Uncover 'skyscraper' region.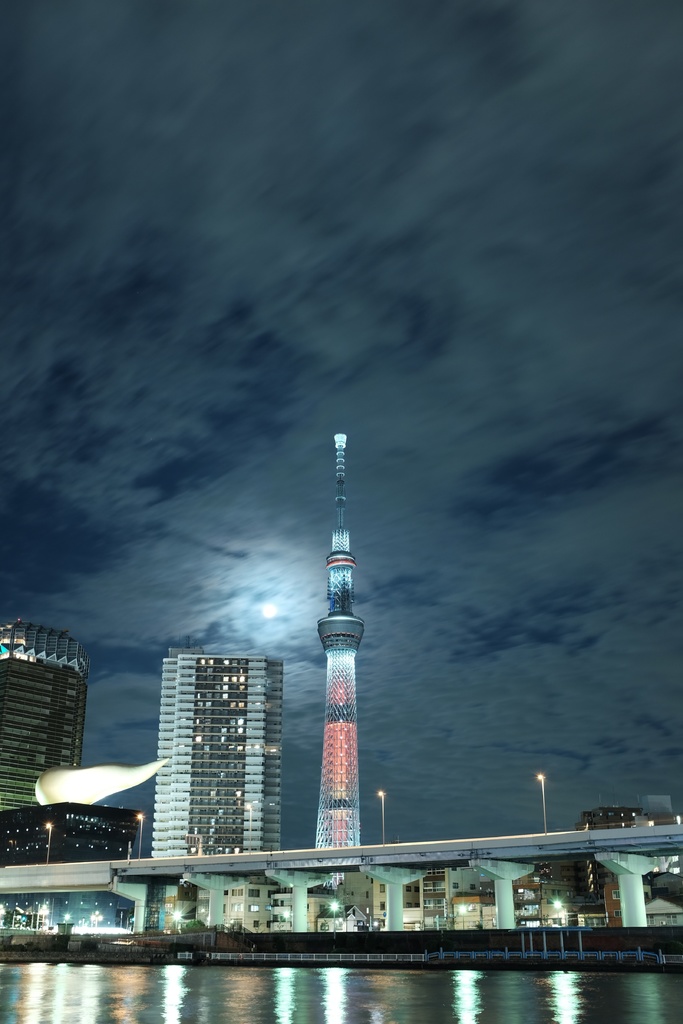
Uncovered: (x1=138, y1=628, x2=297, y2=902).
